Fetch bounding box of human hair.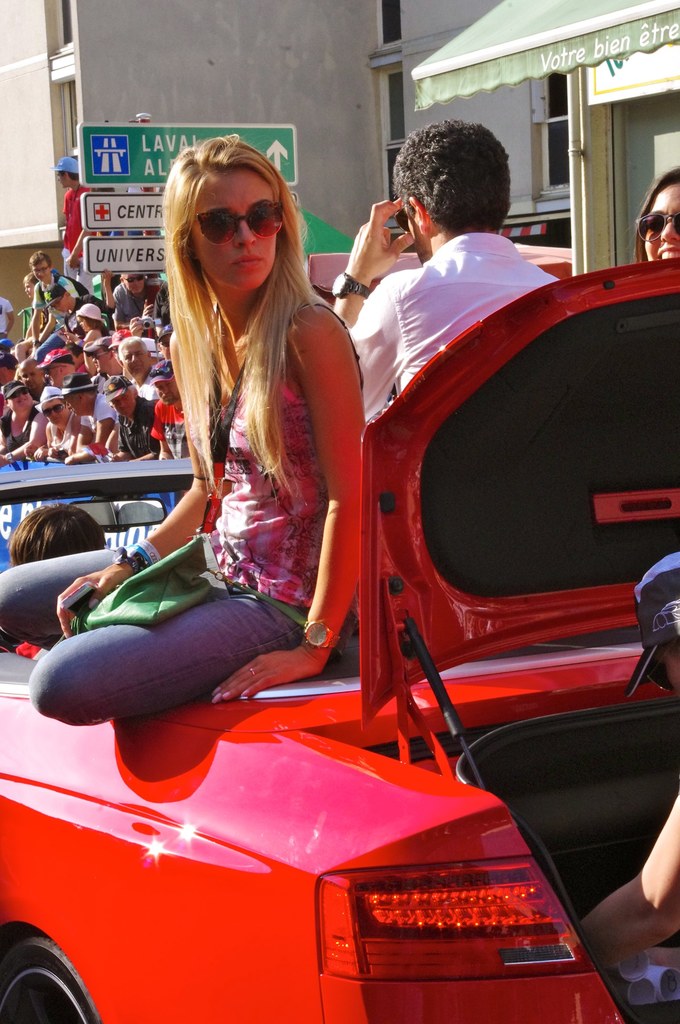
Bbox: 392/116/513/232.
